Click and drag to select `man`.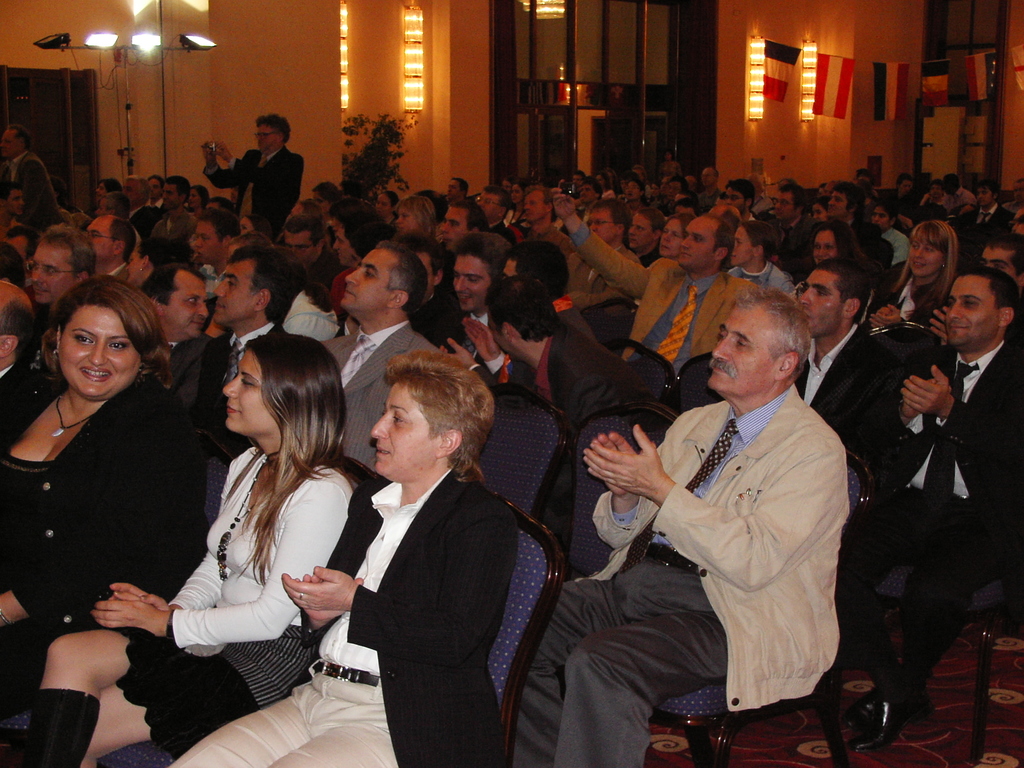
Selection: bbox(824, 186, 879, 260).
